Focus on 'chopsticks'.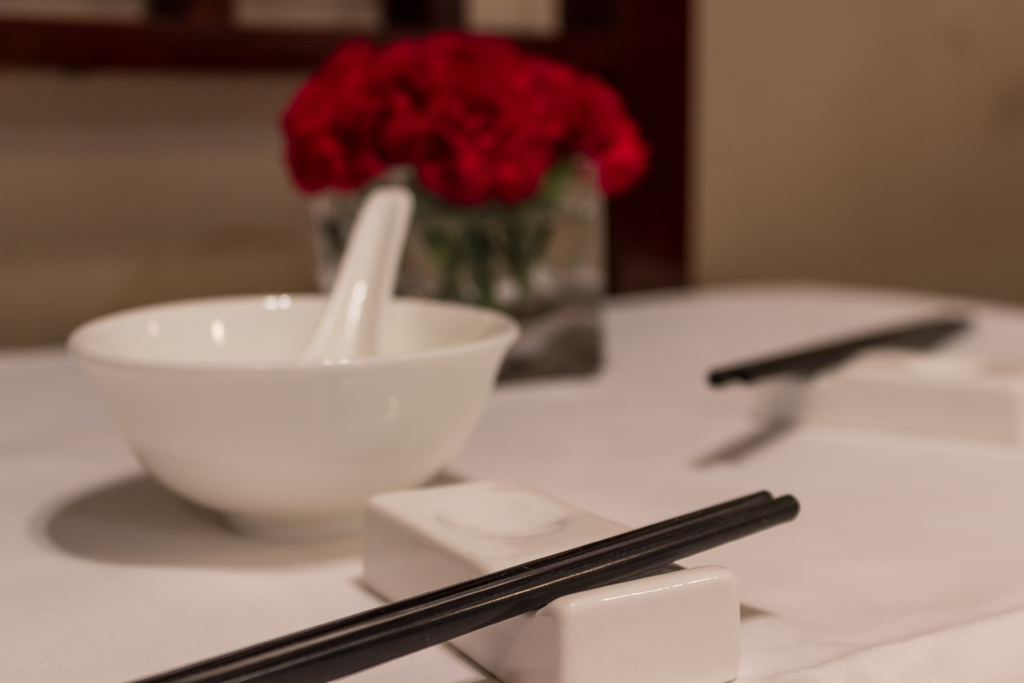
Focused at (x1=135, y1=489, x2=801, y2=682).
